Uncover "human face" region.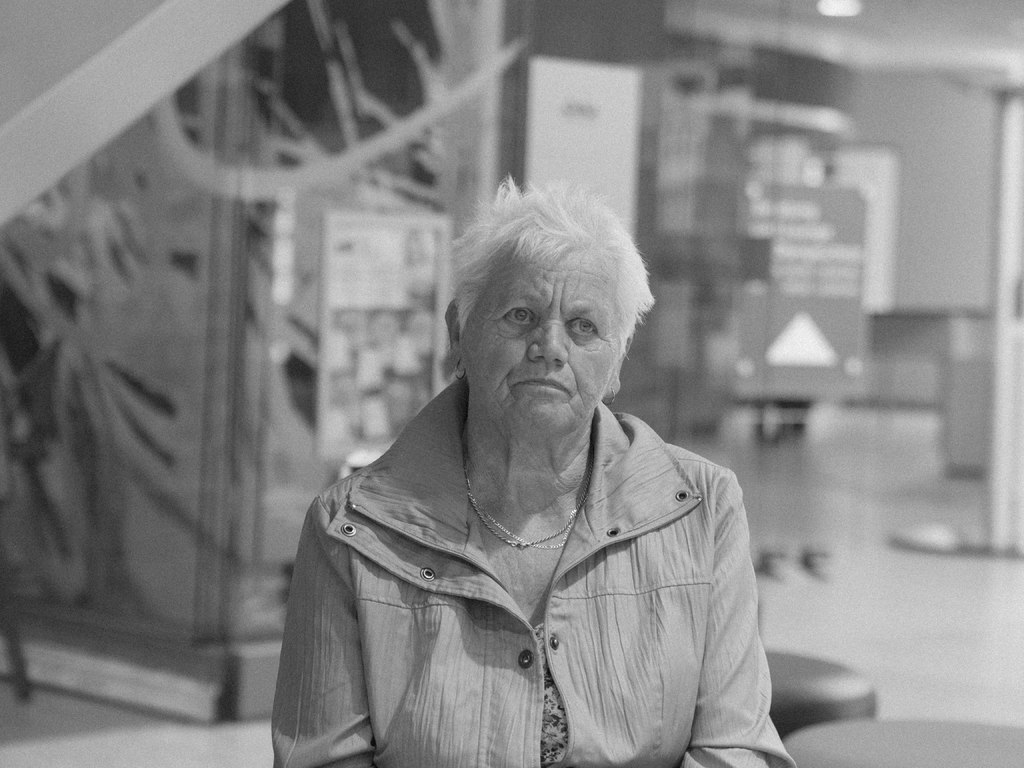
Uncovered: (469,249,623,433).
